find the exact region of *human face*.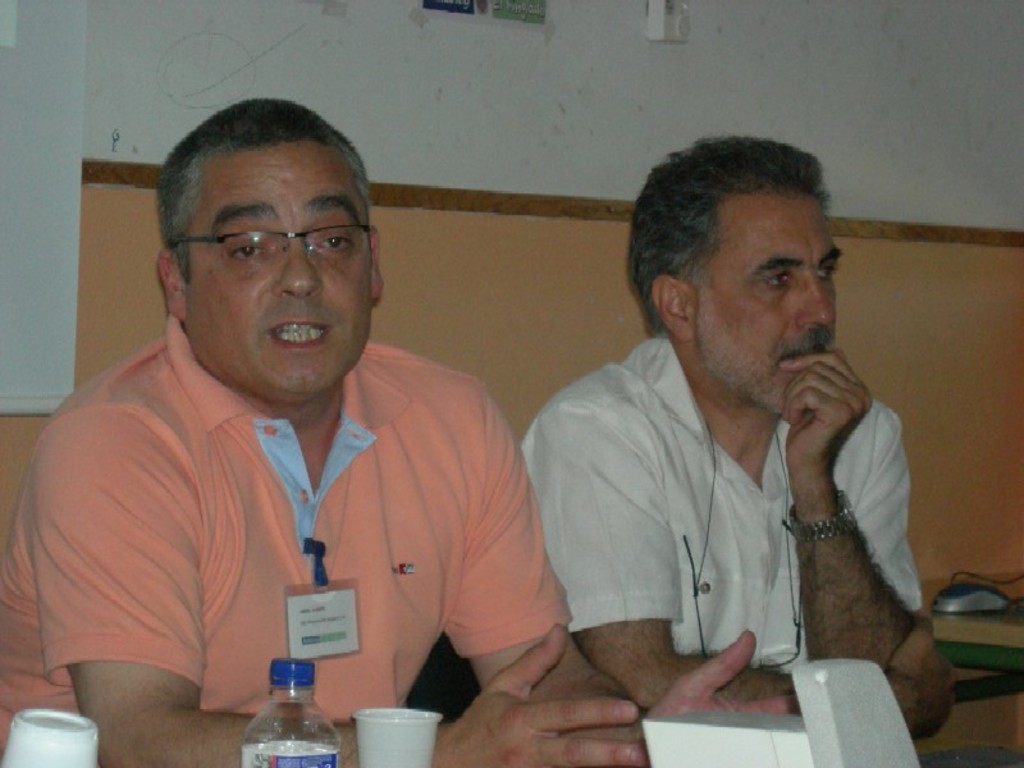
Exact region: 695/200/847/416.
